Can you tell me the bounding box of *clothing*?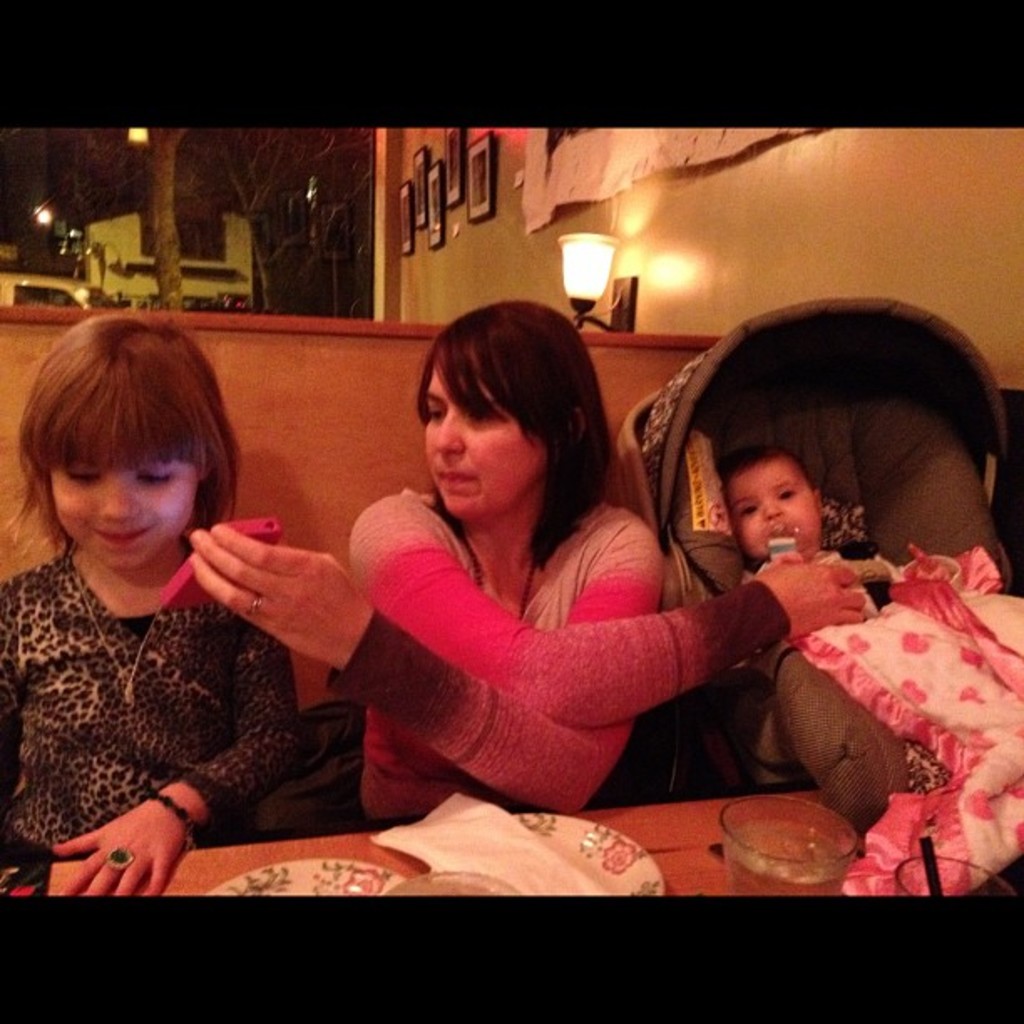
detection(328, 413, 776, 832).
